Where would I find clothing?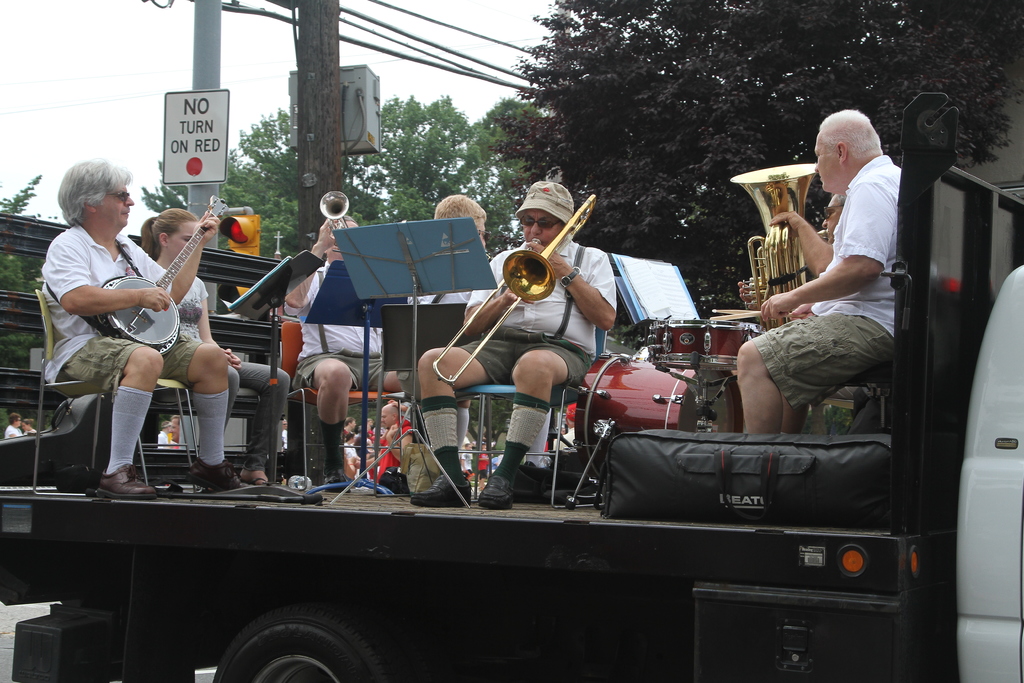
At 49, 208, 205, 475.
